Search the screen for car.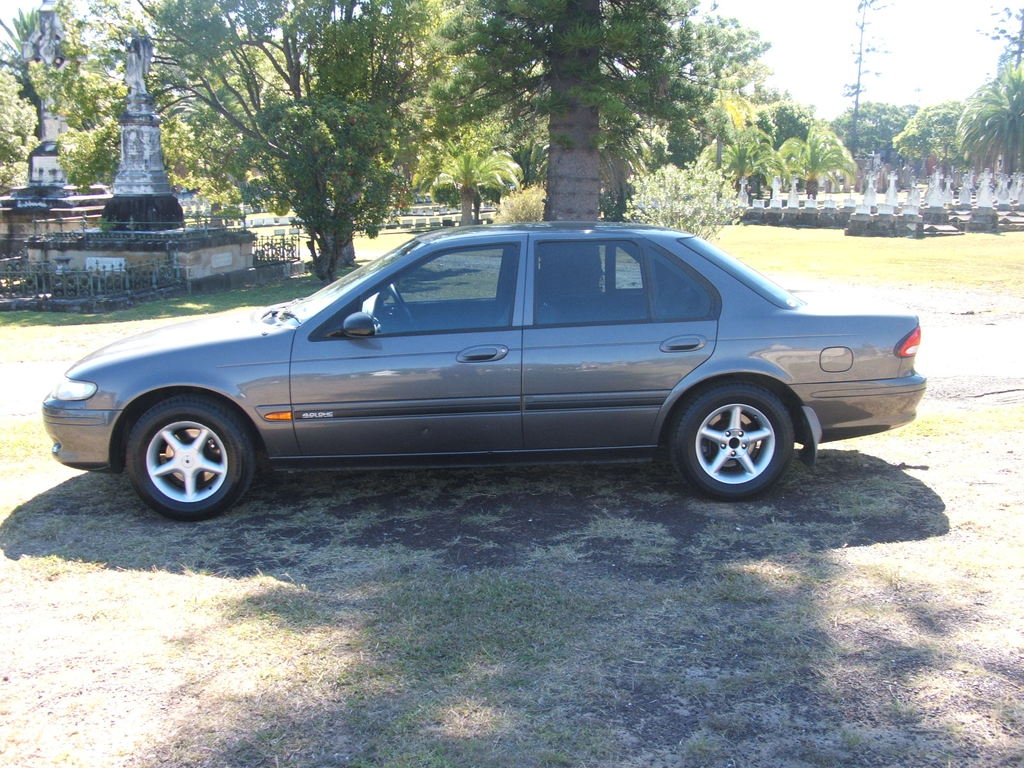
Found at (40,221,927,523).
